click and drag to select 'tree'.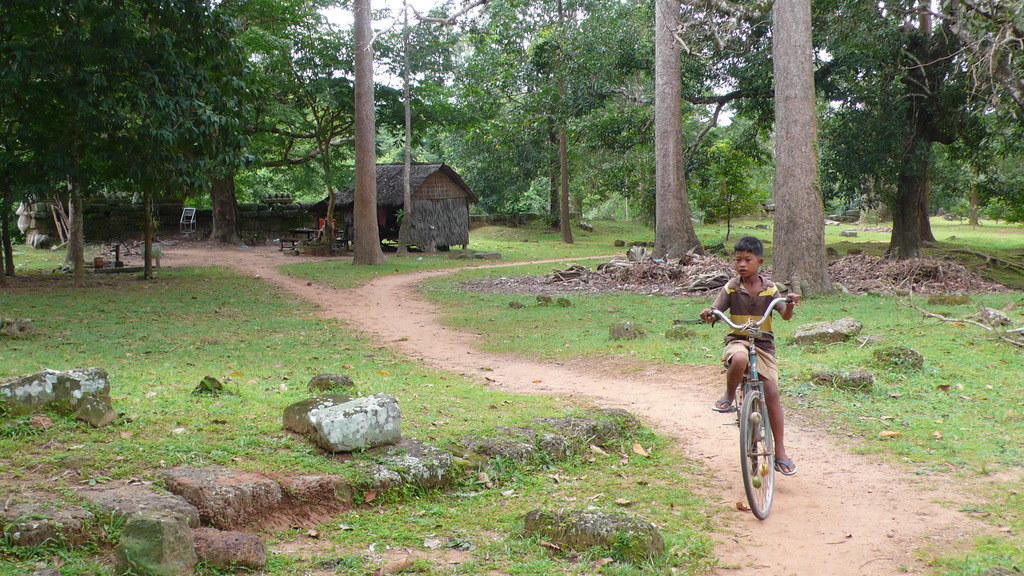
Selection: 115:0:232:284.
